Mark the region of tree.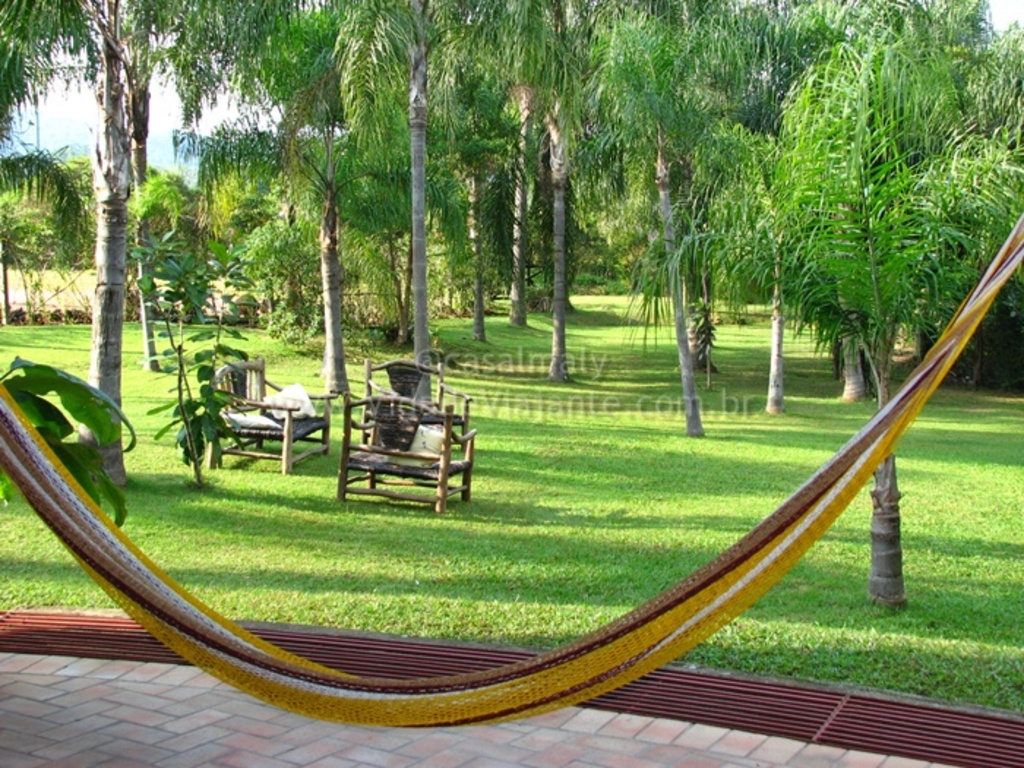
Region: box=[531, 0, 660, 380].
